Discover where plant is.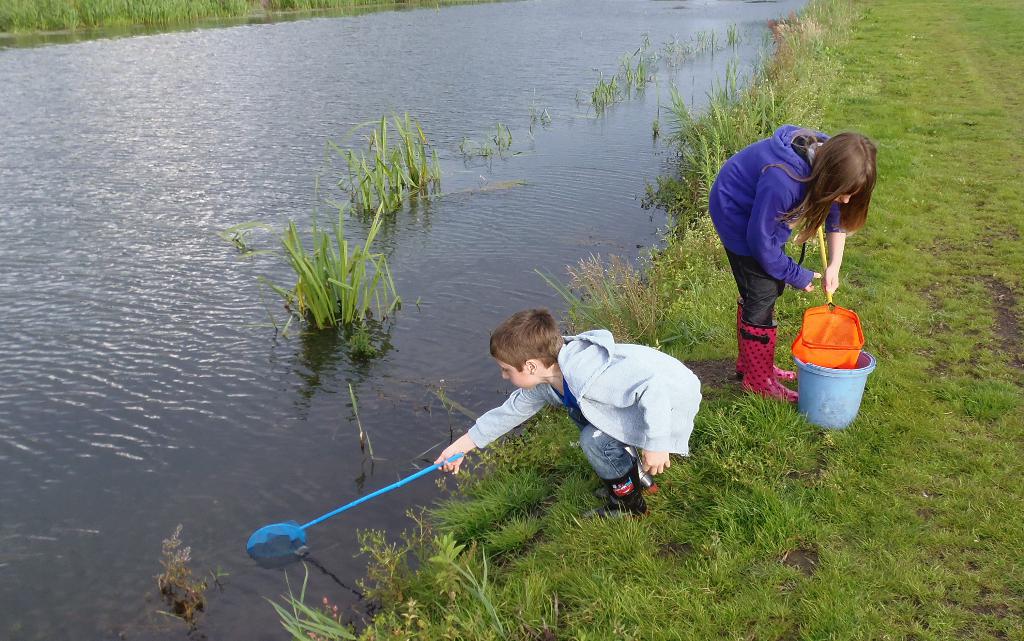
Discovered at region(708, 22, 723, 53).
